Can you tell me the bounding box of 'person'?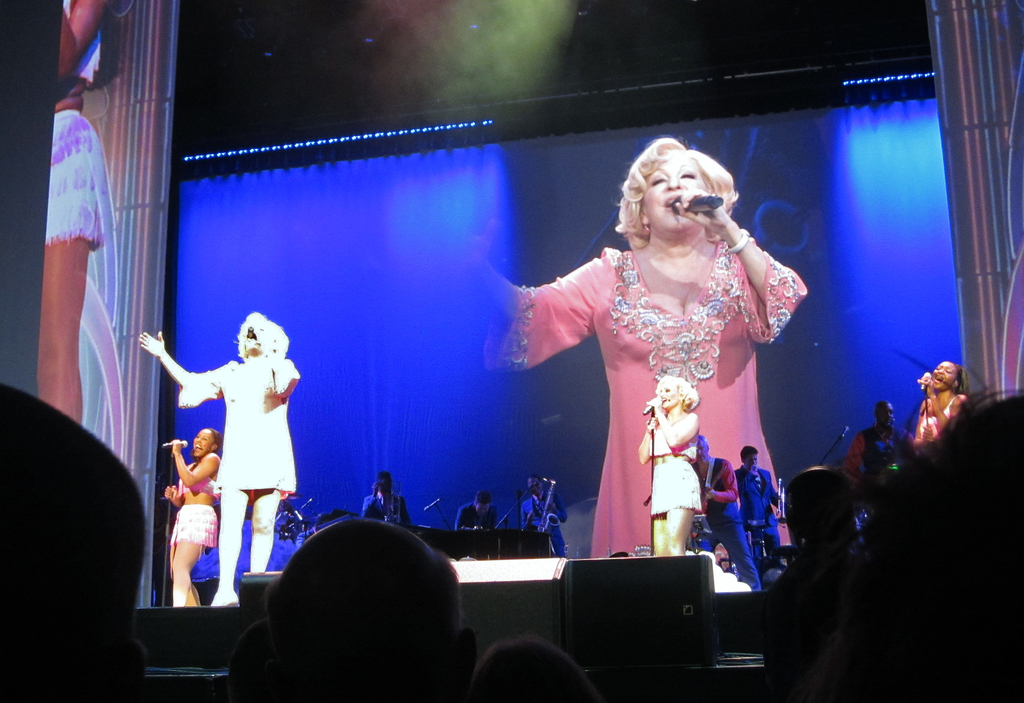
box(455, 489, 500, 526).
